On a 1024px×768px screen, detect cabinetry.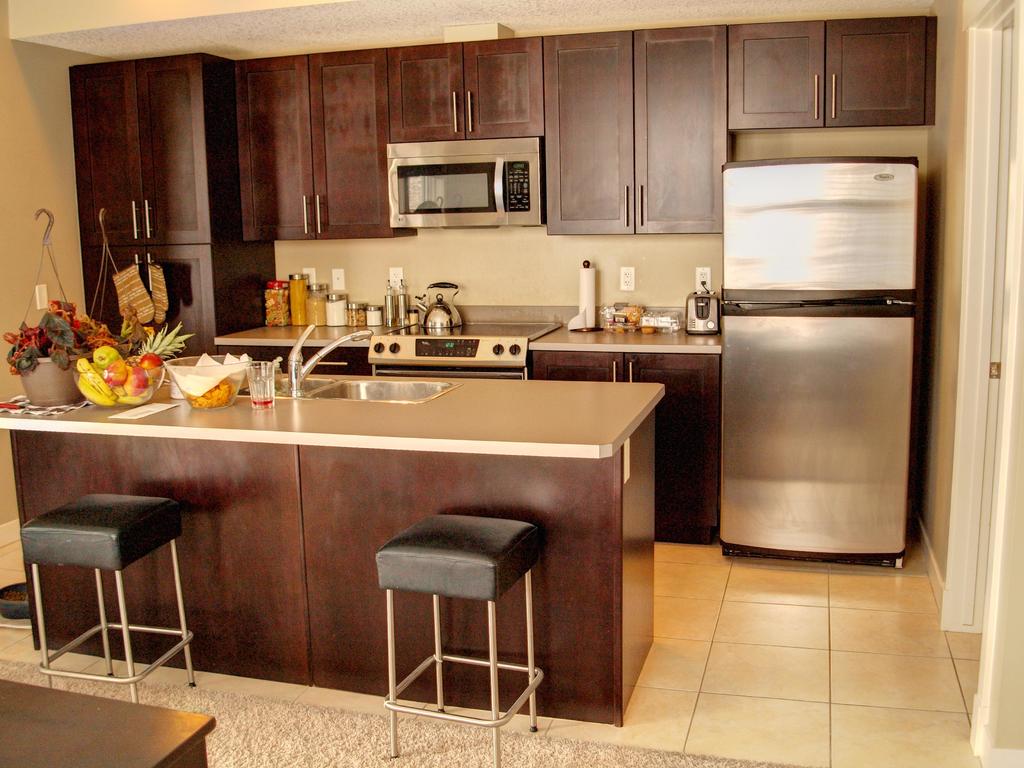
[406,36,561,253].
